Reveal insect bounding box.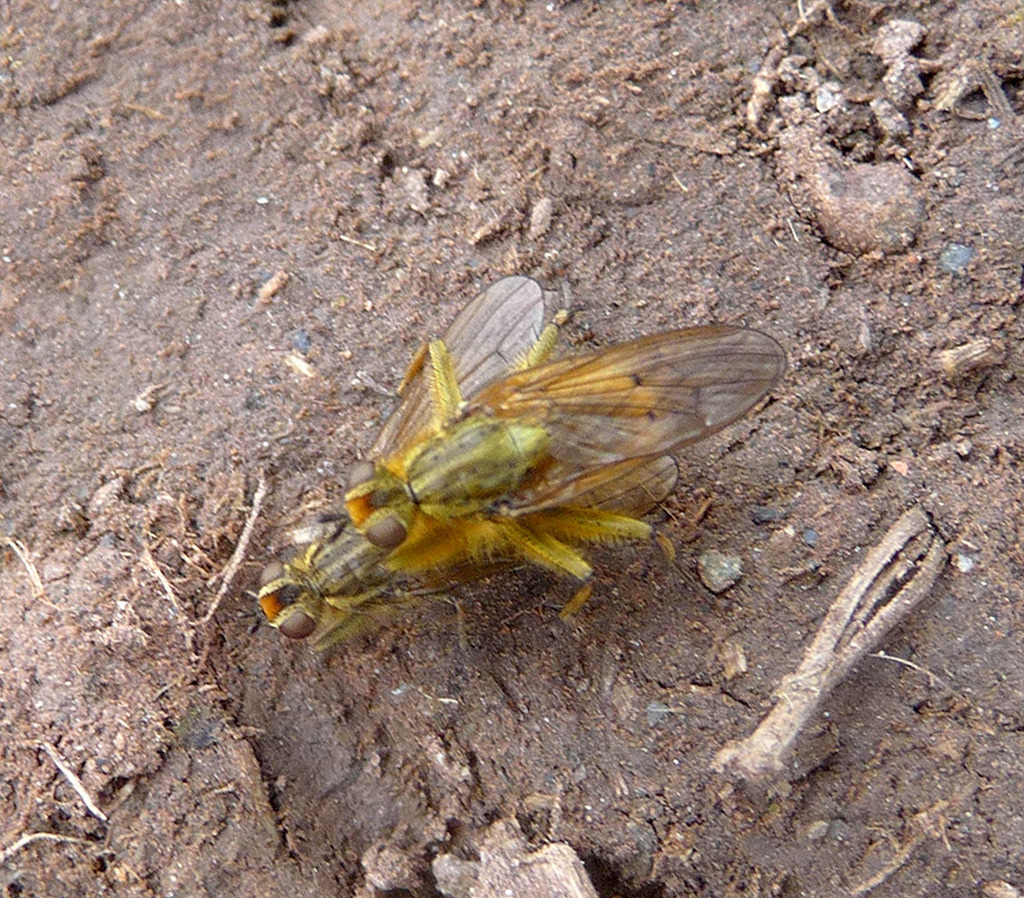
Revealed: pyautogui.locateOnScreen(246, 279, 681, 712).
